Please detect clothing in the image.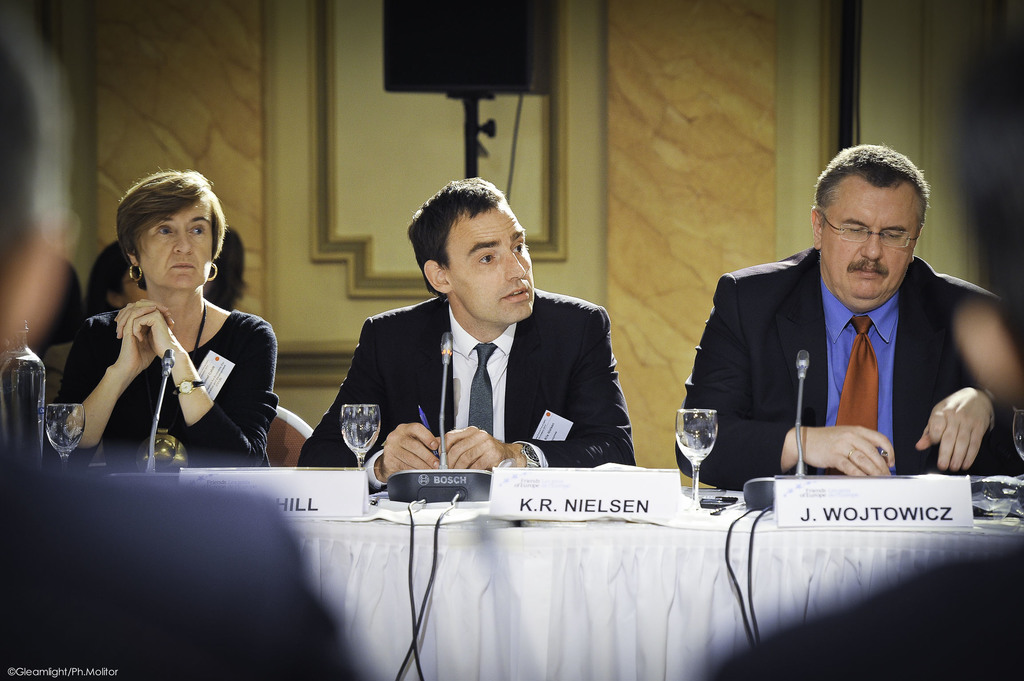
x1=667 y1=247 x2=1023 y2=490.
